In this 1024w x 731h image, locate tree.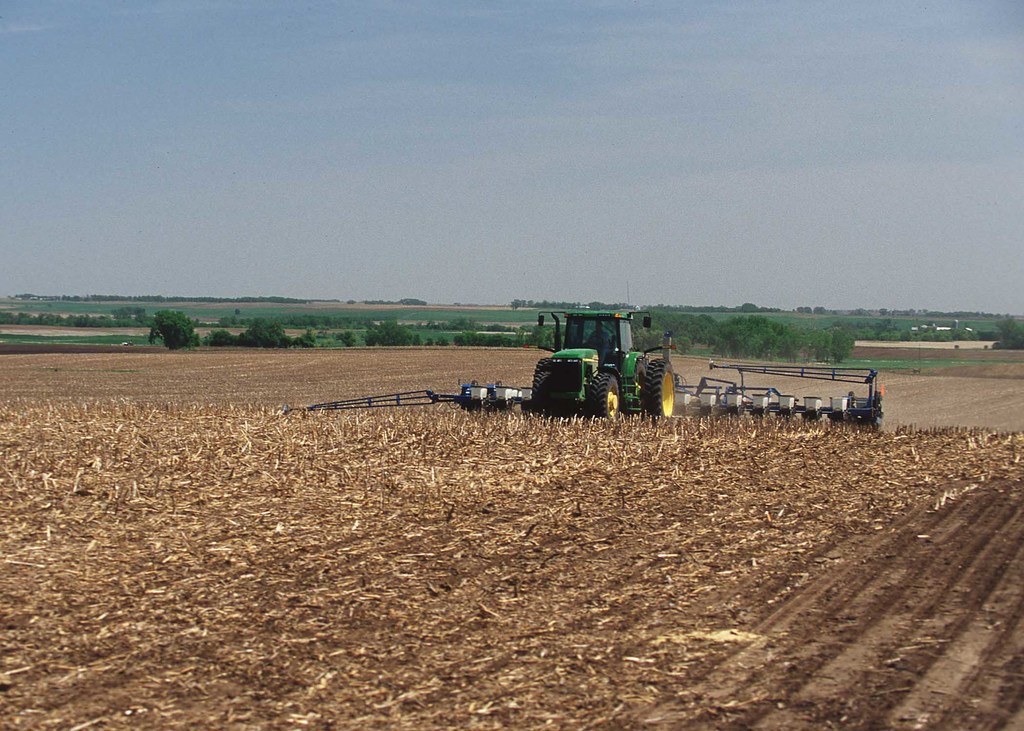
Bounding box: (x1=333, y1=330, x2=358, y2=348).
